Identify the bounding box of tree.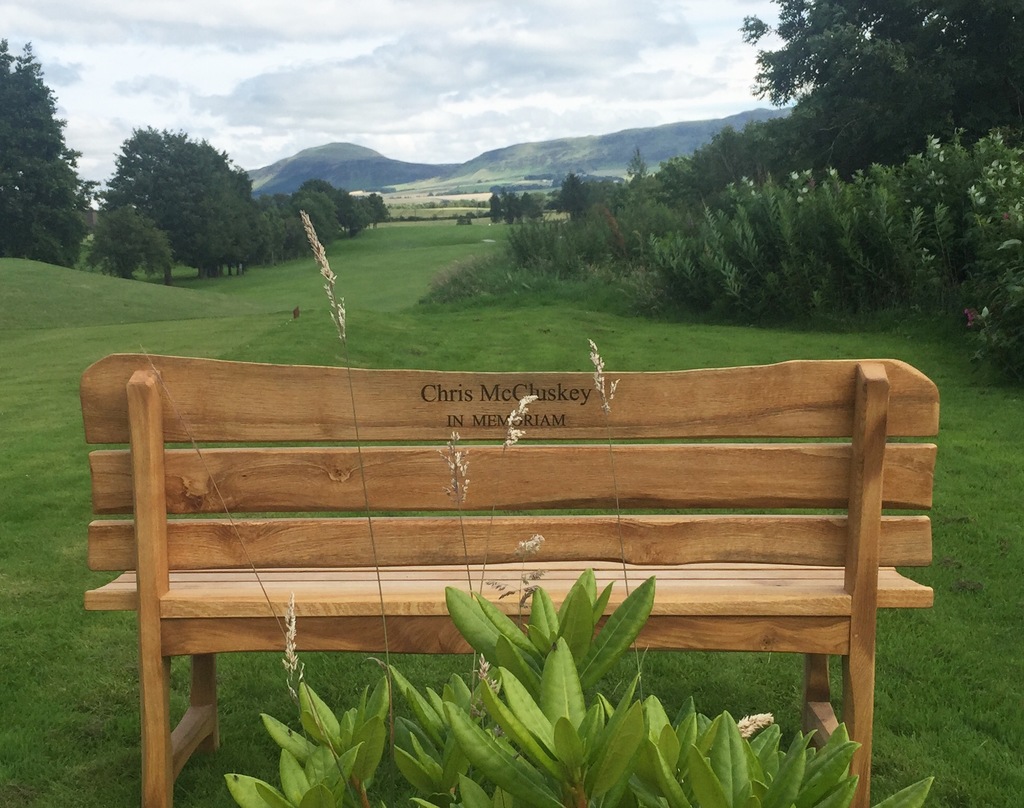
{"x1": 491, "y1": 193, "x2": 500, "y2": 220}.
